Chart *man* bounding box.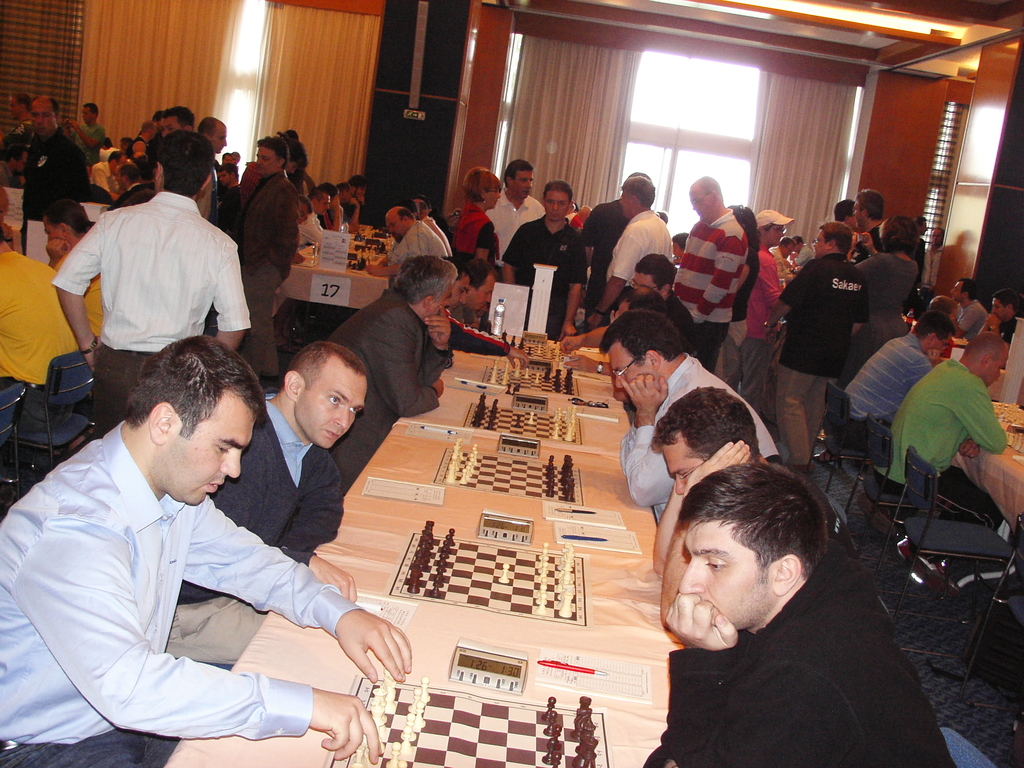
Charted: 566, 175, 673, 352.
